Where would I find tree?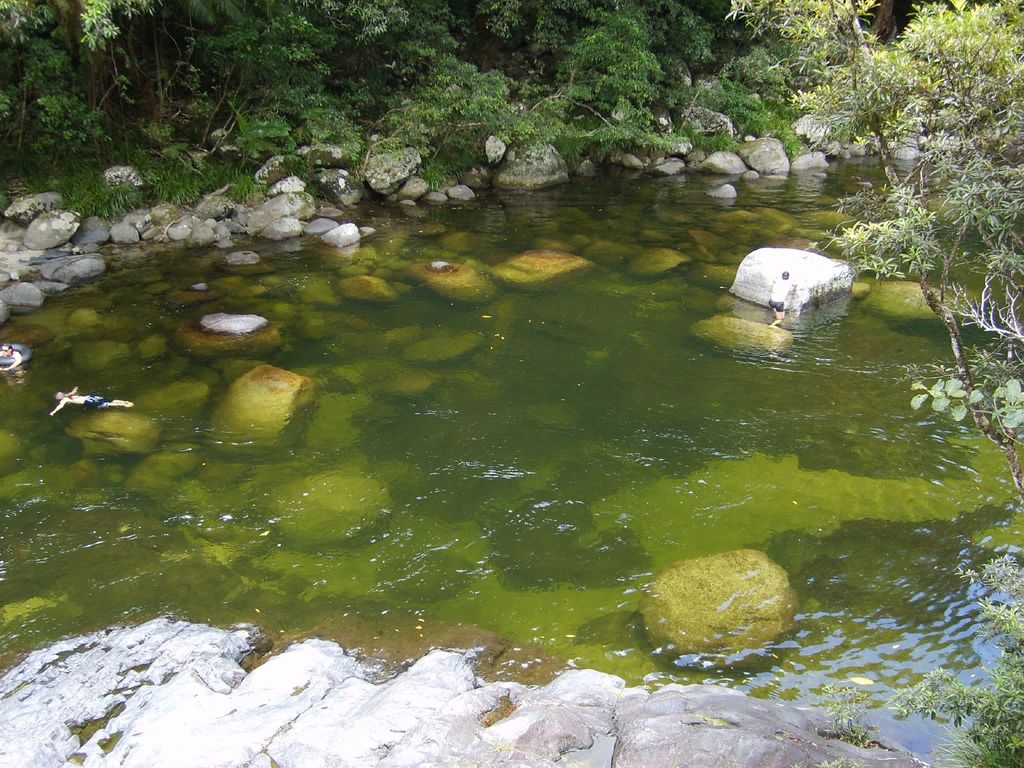
At 721, 0, 1023, 502.
